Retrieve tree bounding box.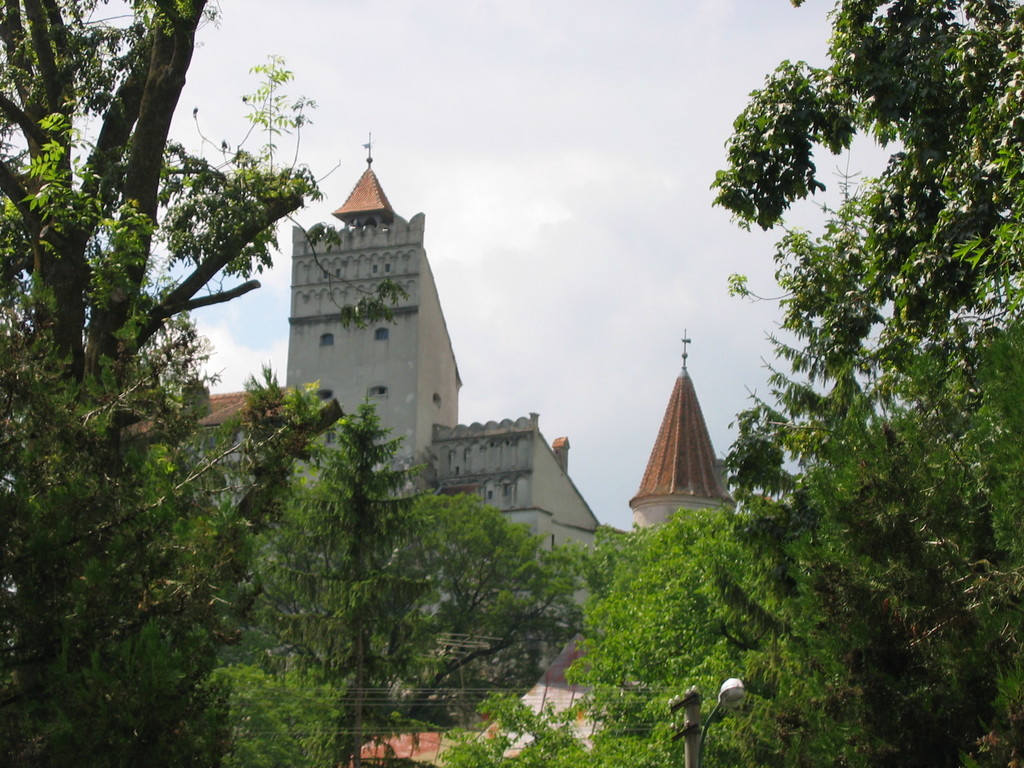
Bounding box: Rect(246, 399, 593, 767).
